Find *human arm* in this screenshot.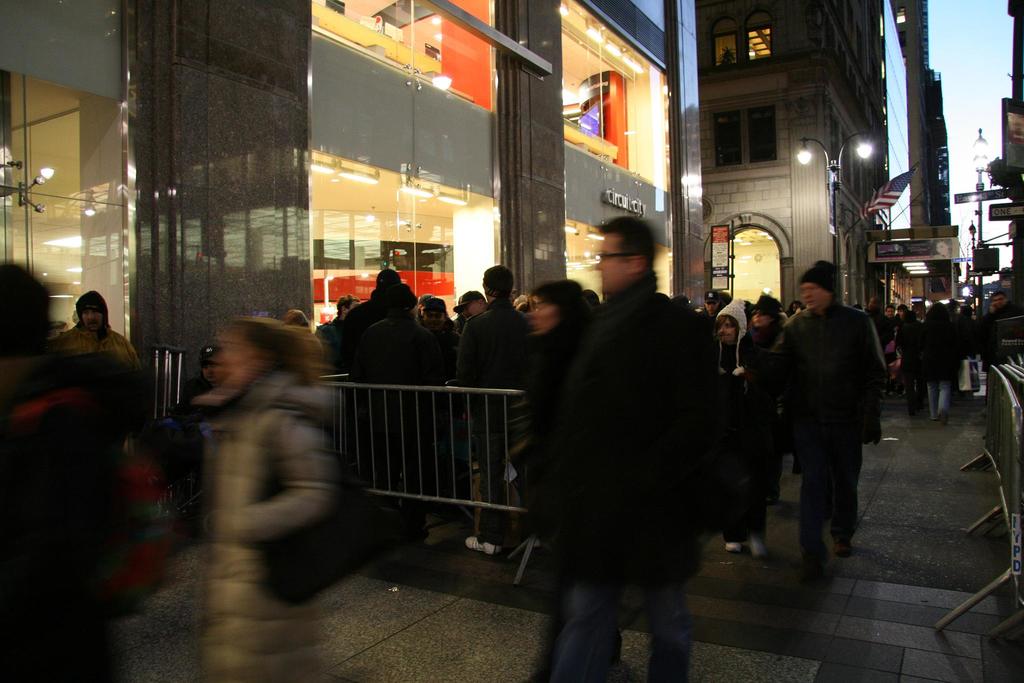
The bounding box for *human arm* is Rect(866, 314, 900, 447).
